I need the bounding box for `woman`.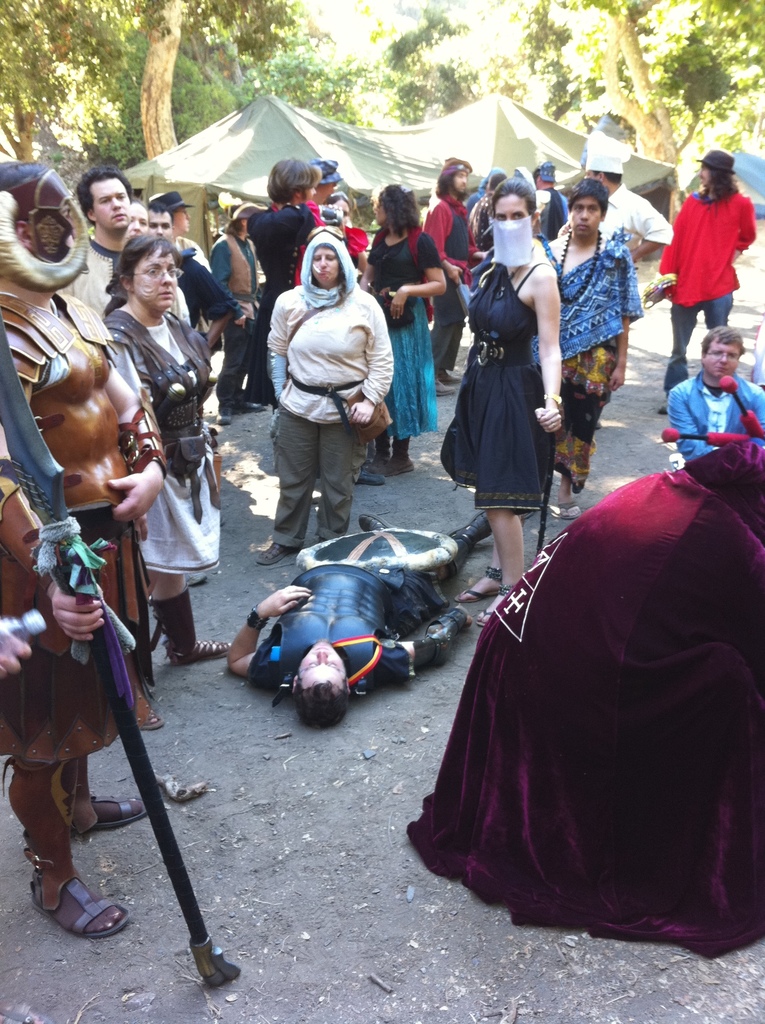
Here it is: (450, 159, 573, 578).
